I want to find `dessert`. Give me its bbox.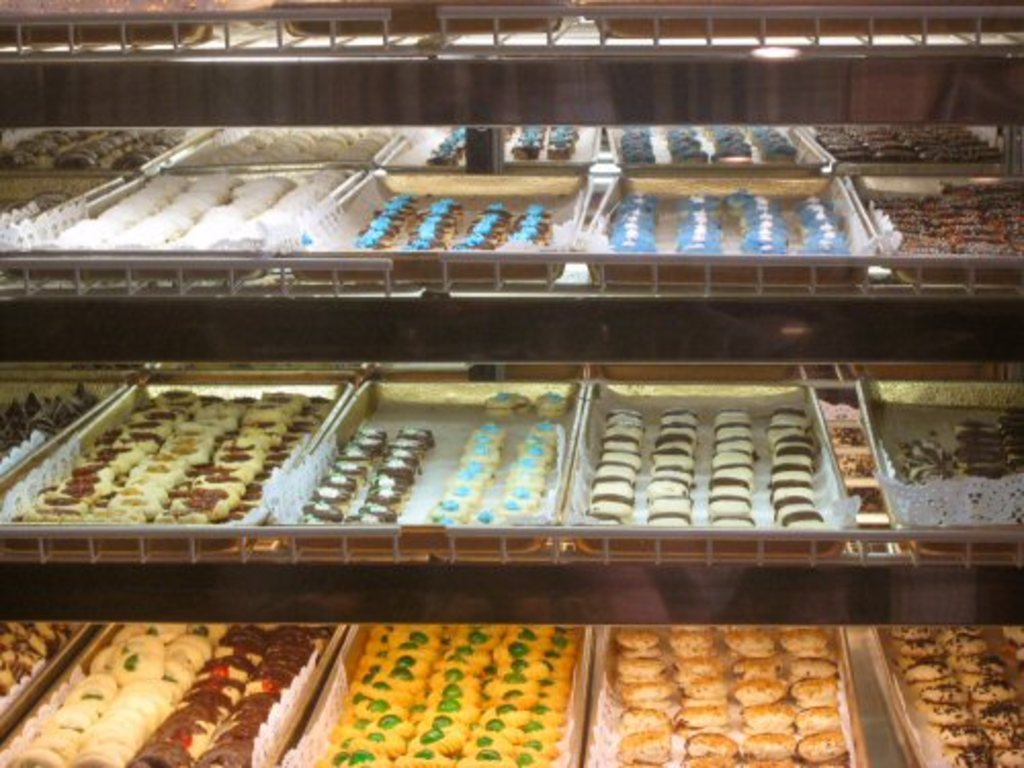
rect(55, 373, 330, 541).
